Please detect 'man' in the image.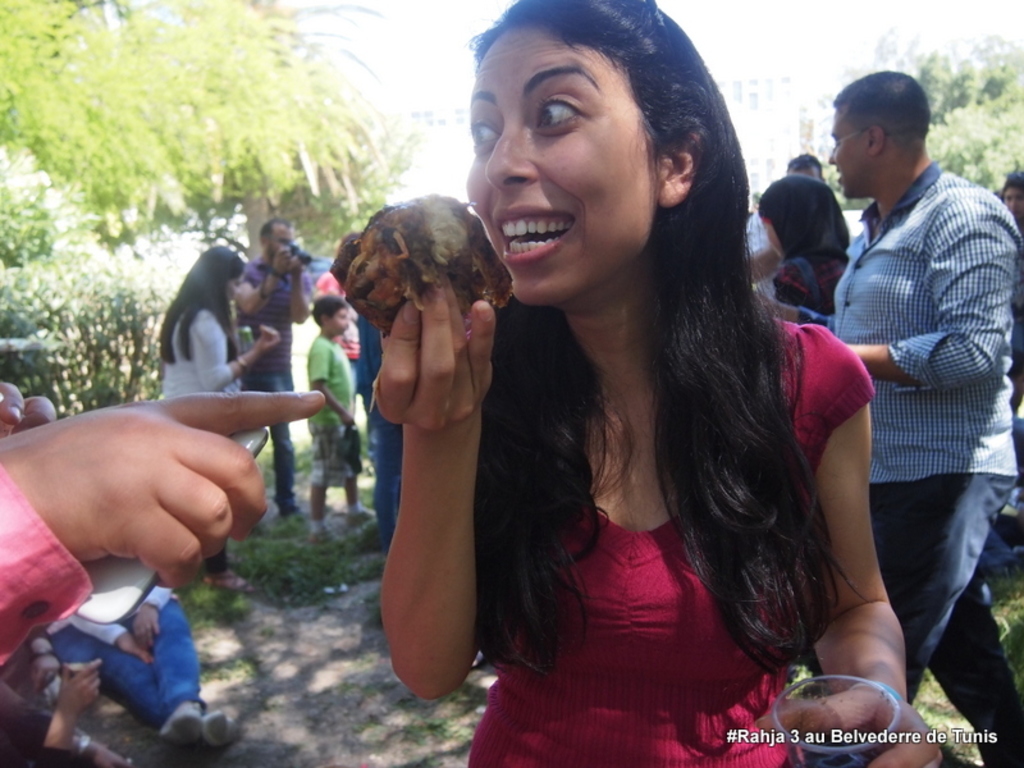
(left=230, top=218, right=315, bottom=526).
